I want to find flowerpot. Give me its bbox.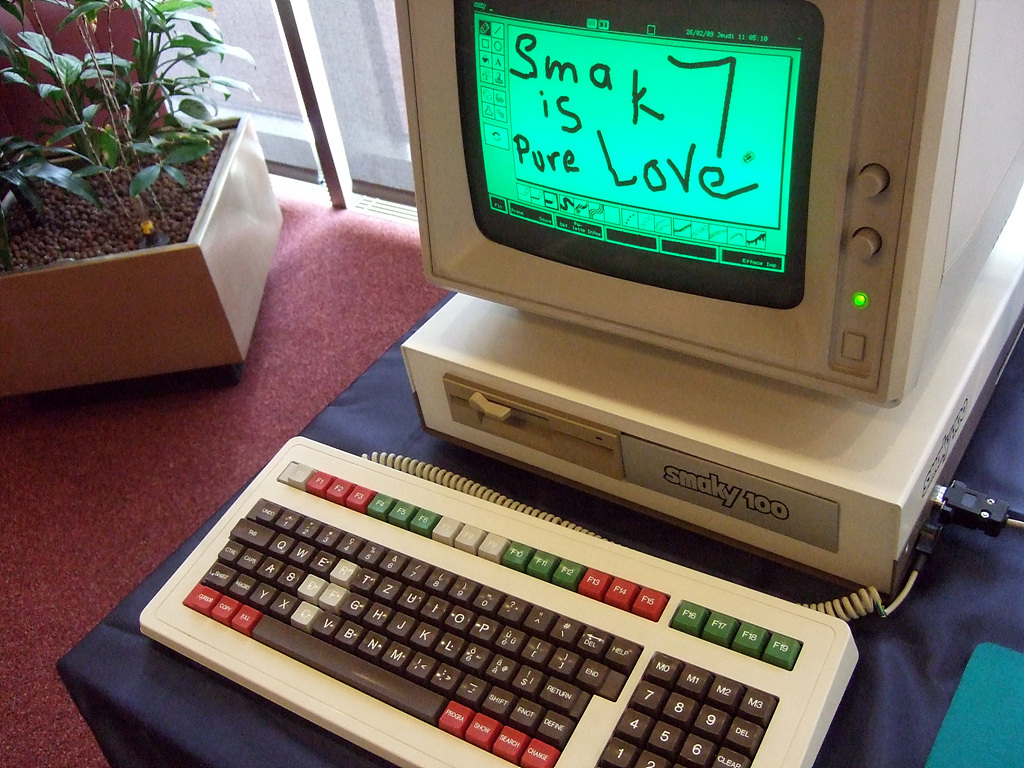
(0,116,281,401).
